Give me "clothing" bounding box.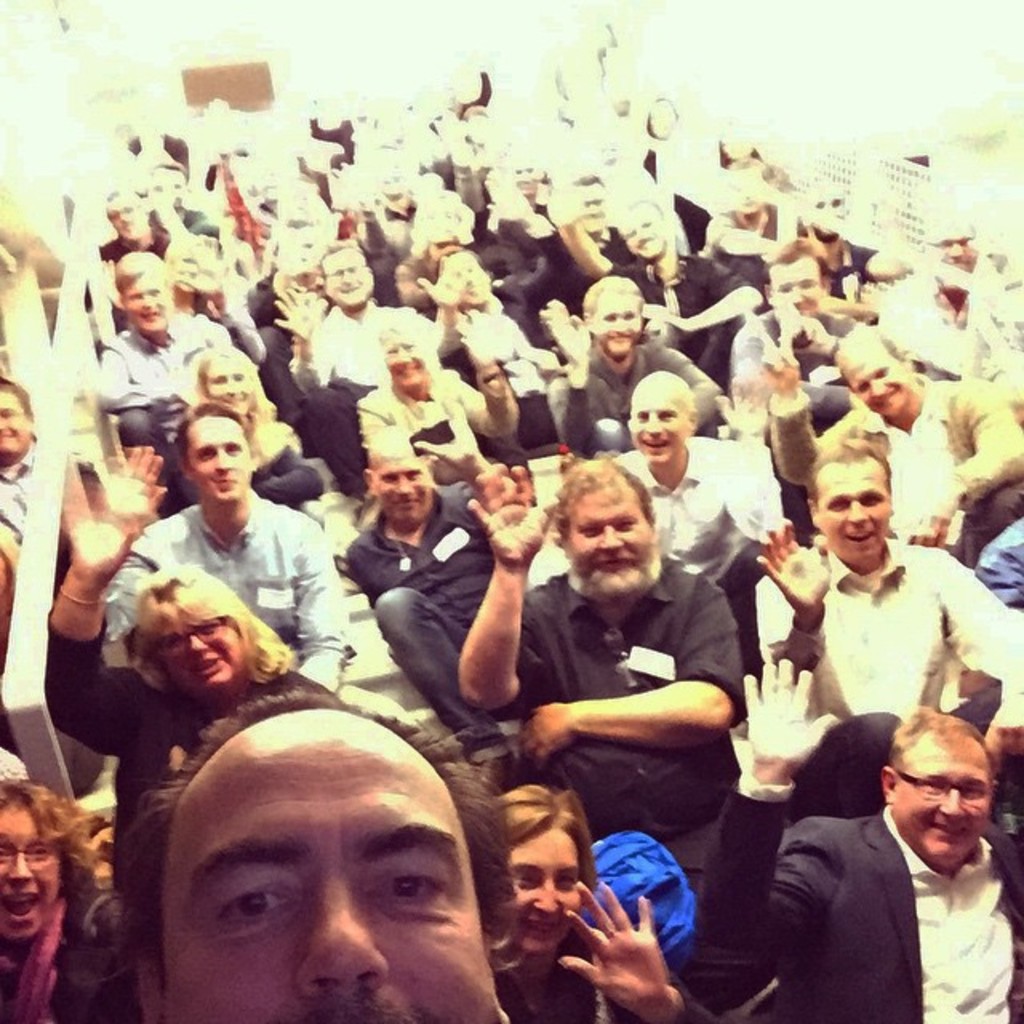
{"x1": 744, "y1": 381, "x2": 1022, "y2": 576}.
